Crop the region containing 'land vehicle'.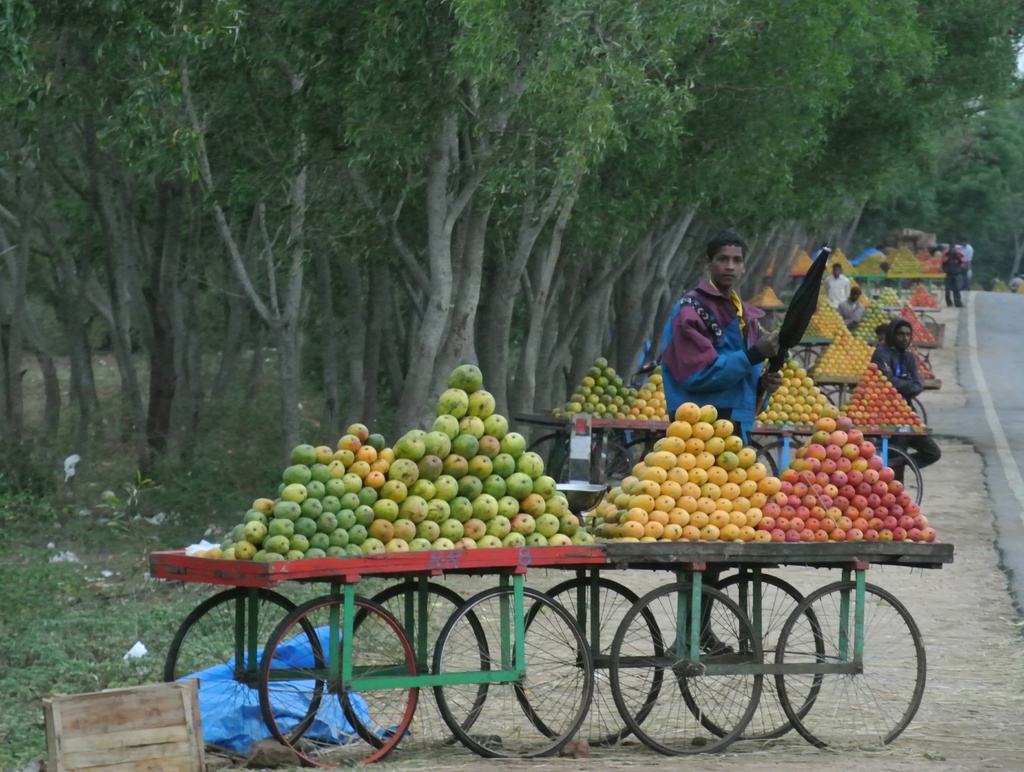
Crop region: <region>892, 306, 941, 344</region>.
